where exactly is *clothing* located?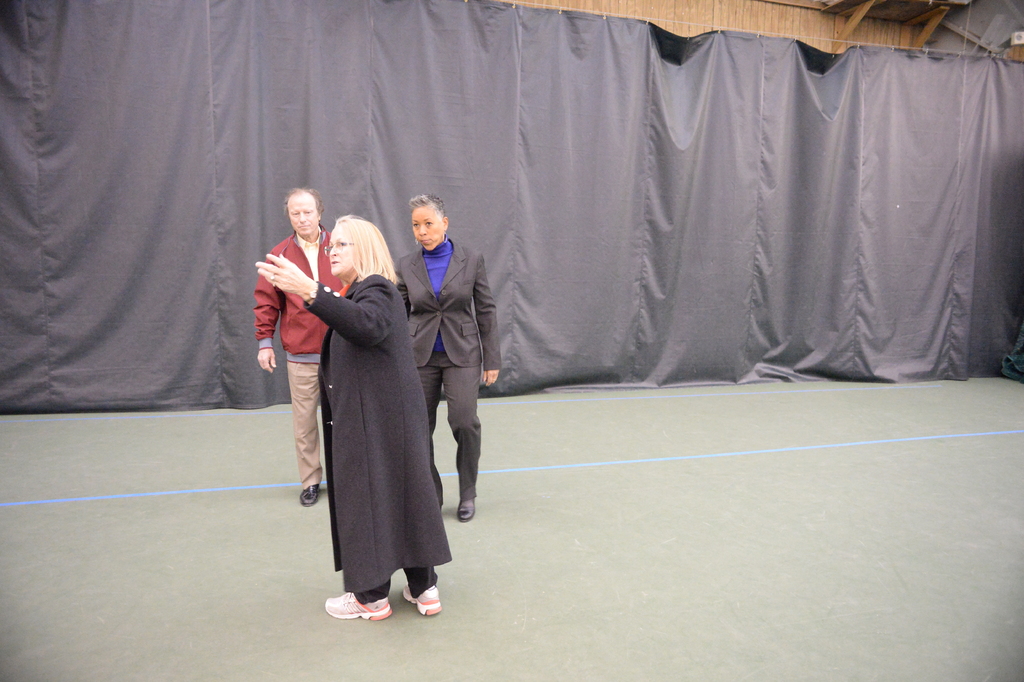
Its bounding box is rect(265, 225, 459, 606).
